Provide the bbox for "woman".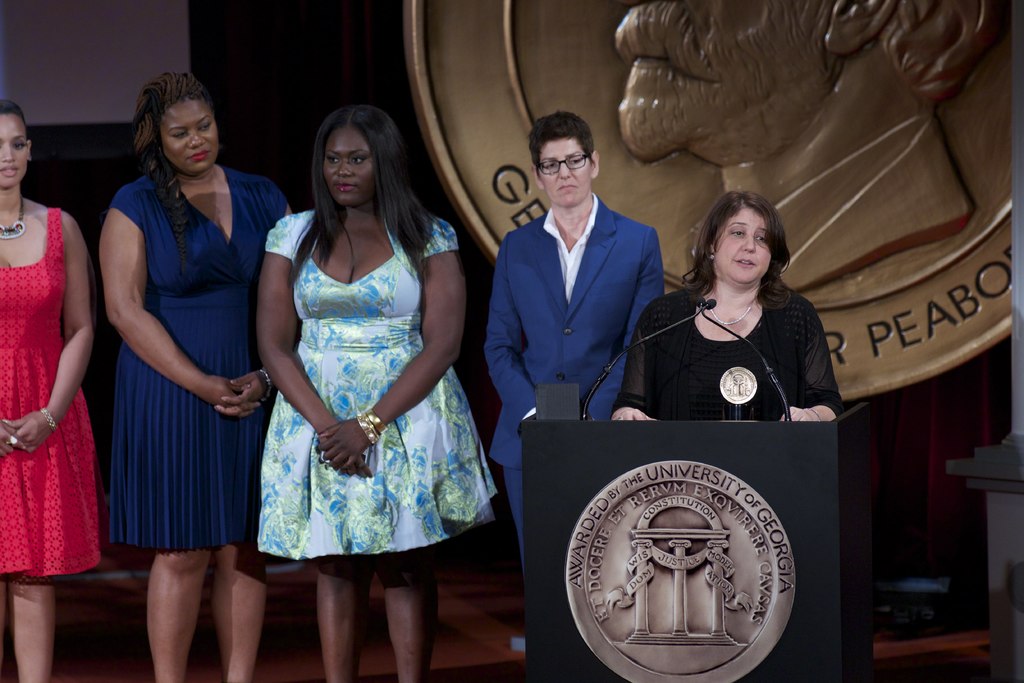
(left=230, top=94, right=487, bottom=623).
